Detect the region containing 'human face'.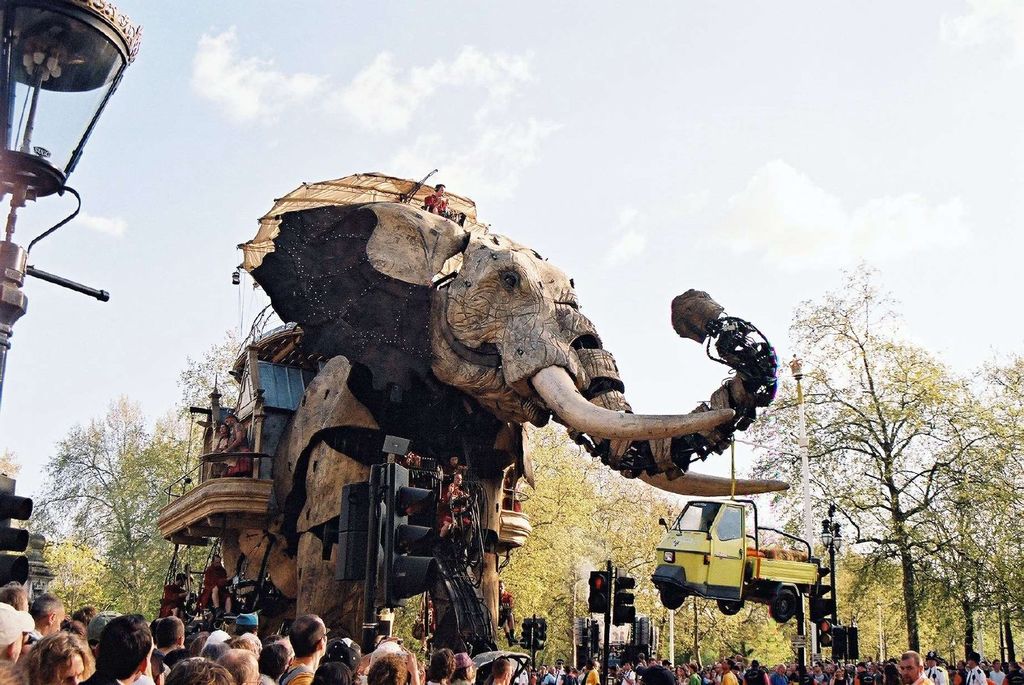
BBox(436, 185, 445, 198).
